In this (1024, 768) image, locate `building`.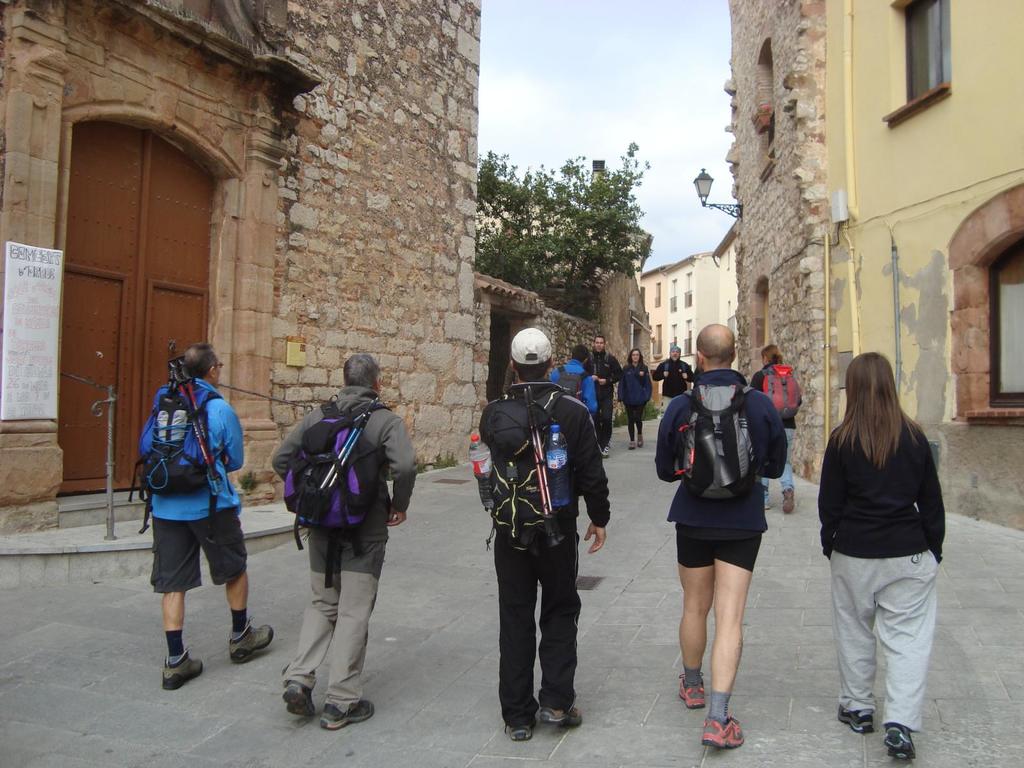
Bounding box: pyautogui.locateOnScreen(0, 0, 483, 540).
